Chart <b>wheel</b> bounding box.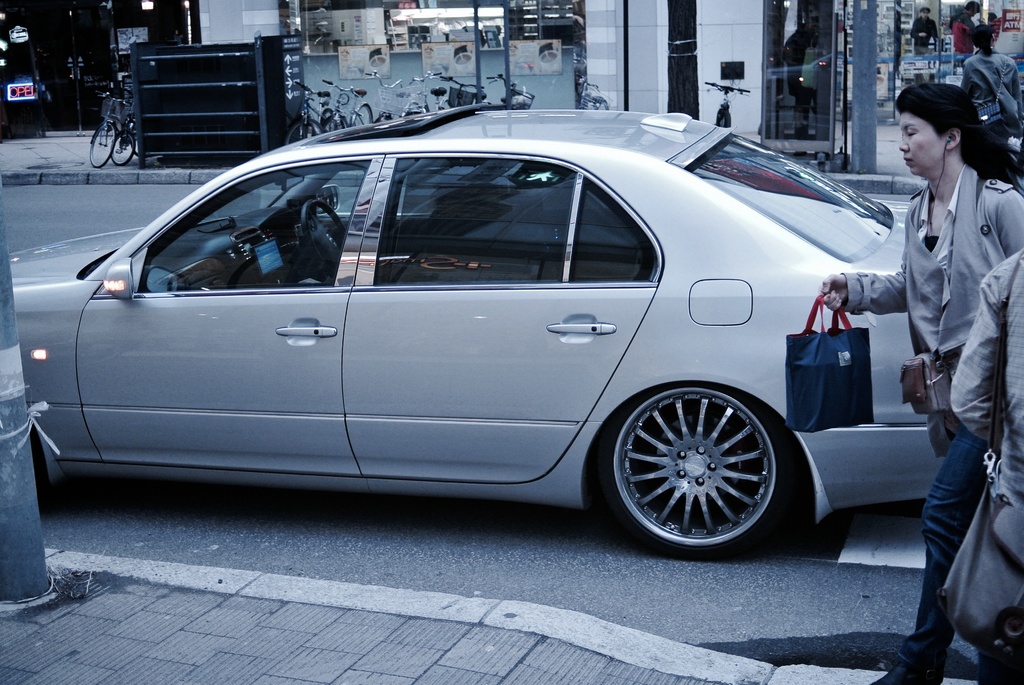
Charted: (616,377,792,544).
